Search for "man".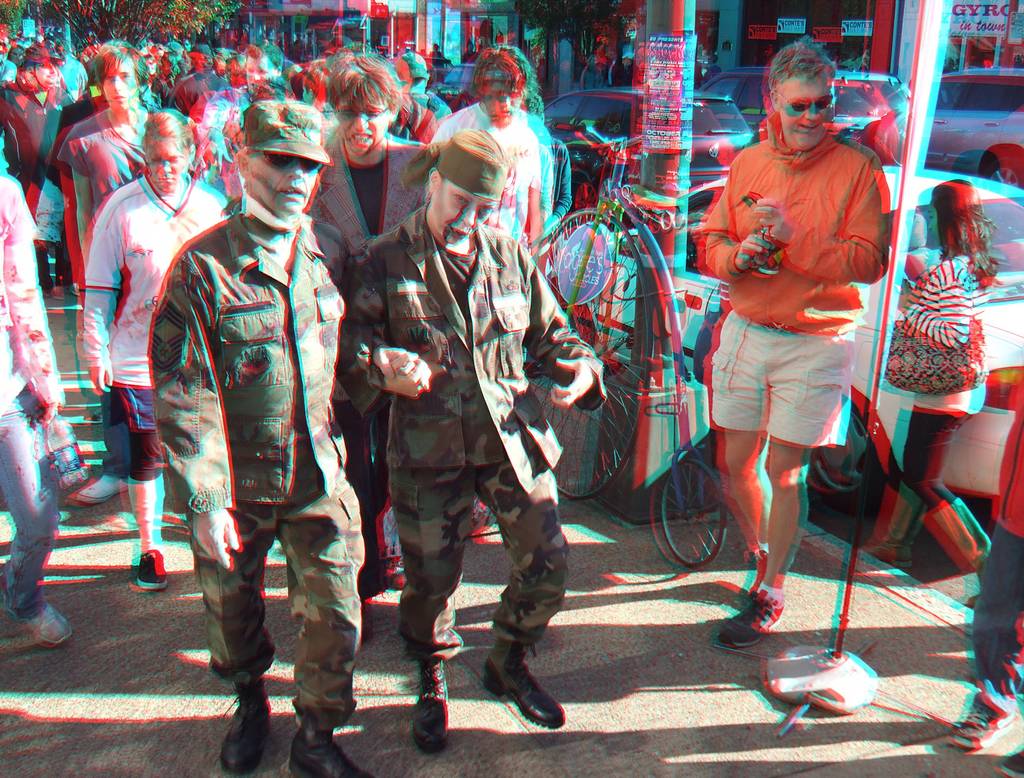
Found at 54, 49, 194, 245.
